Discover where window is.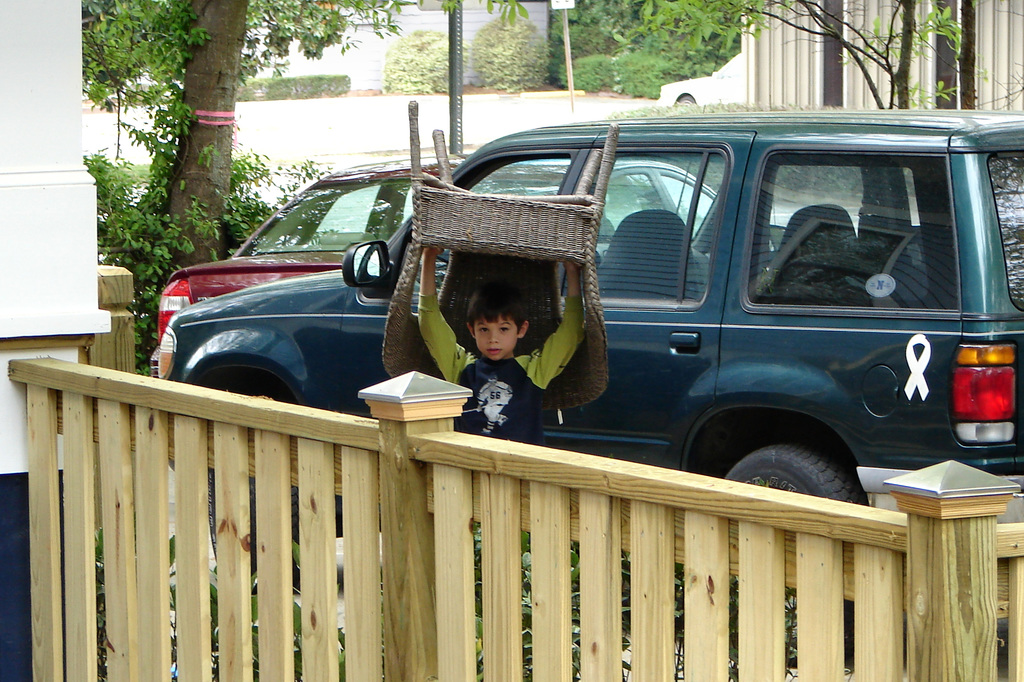
Discovered at crop(740, 143, 961, 317).
